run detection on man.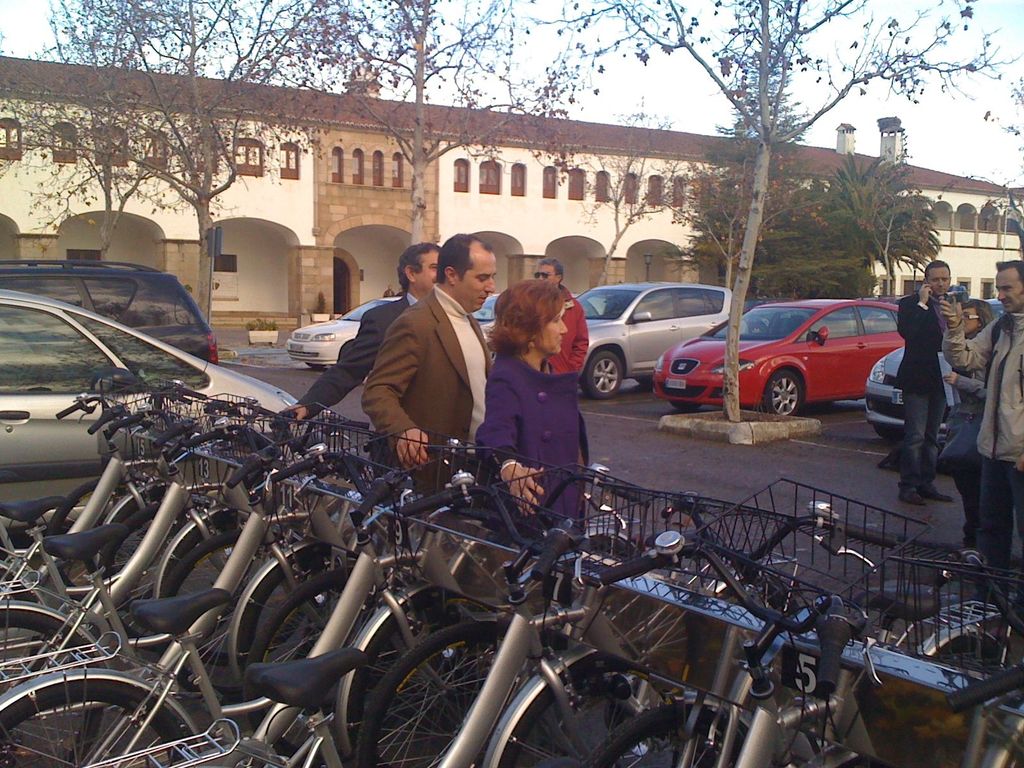
Result: bbox=[531, 257, 588, 374].
